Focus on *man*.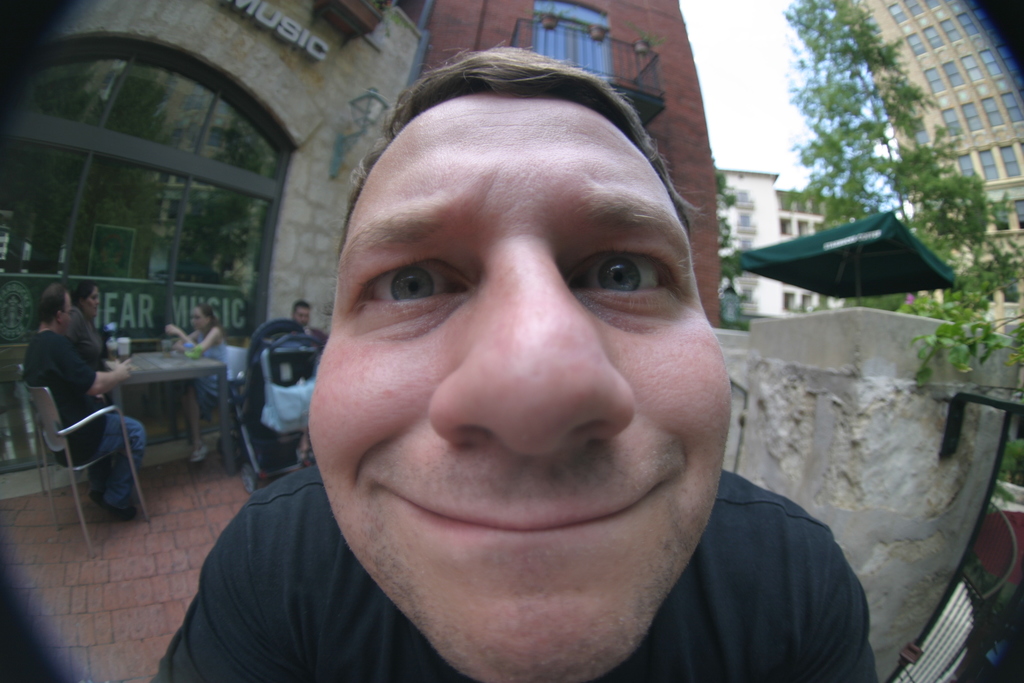
Focused at l=289, t=300, r=330, b=349.
